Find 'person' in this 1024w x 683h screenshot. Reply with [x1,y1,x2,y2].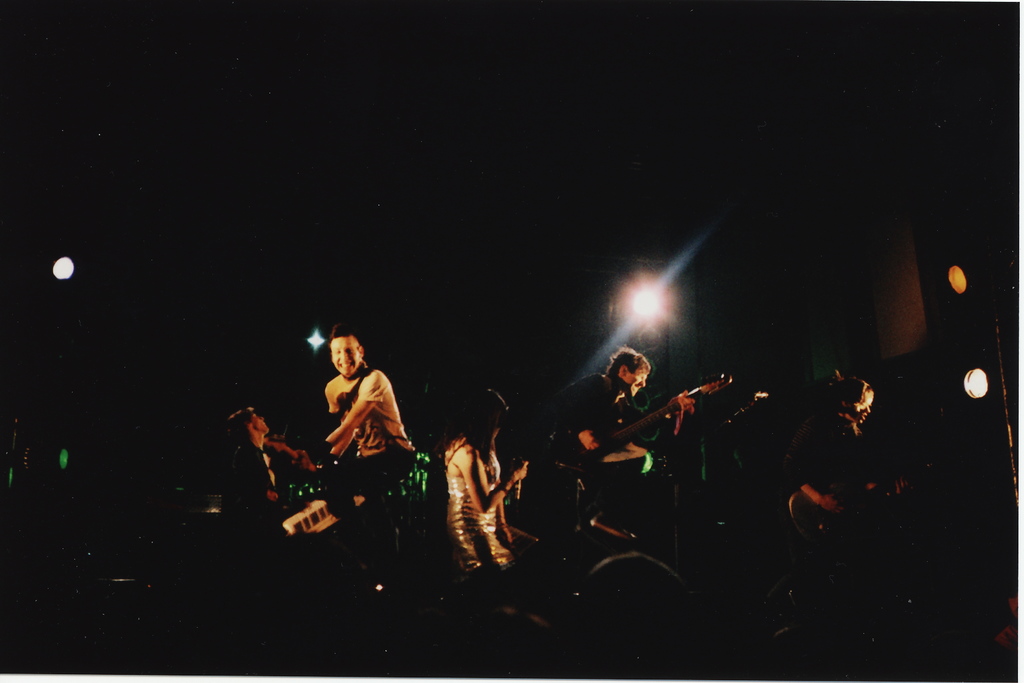
[779,368,879,507].
